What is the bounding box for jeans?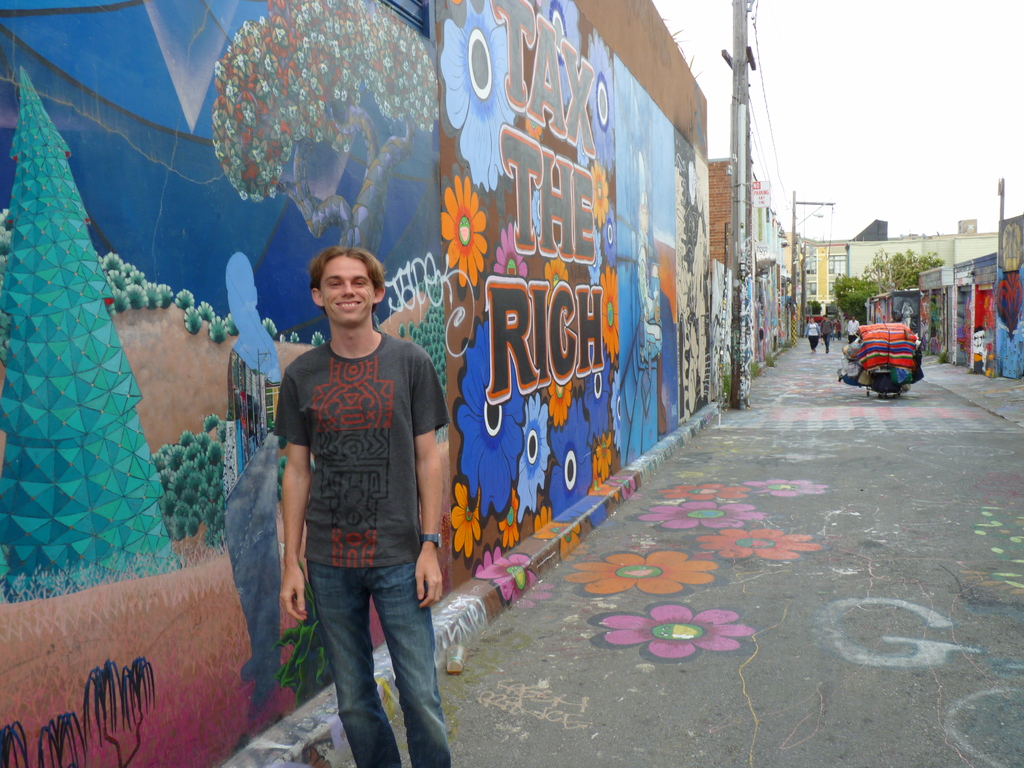
box(301, 490, 435, 767).
